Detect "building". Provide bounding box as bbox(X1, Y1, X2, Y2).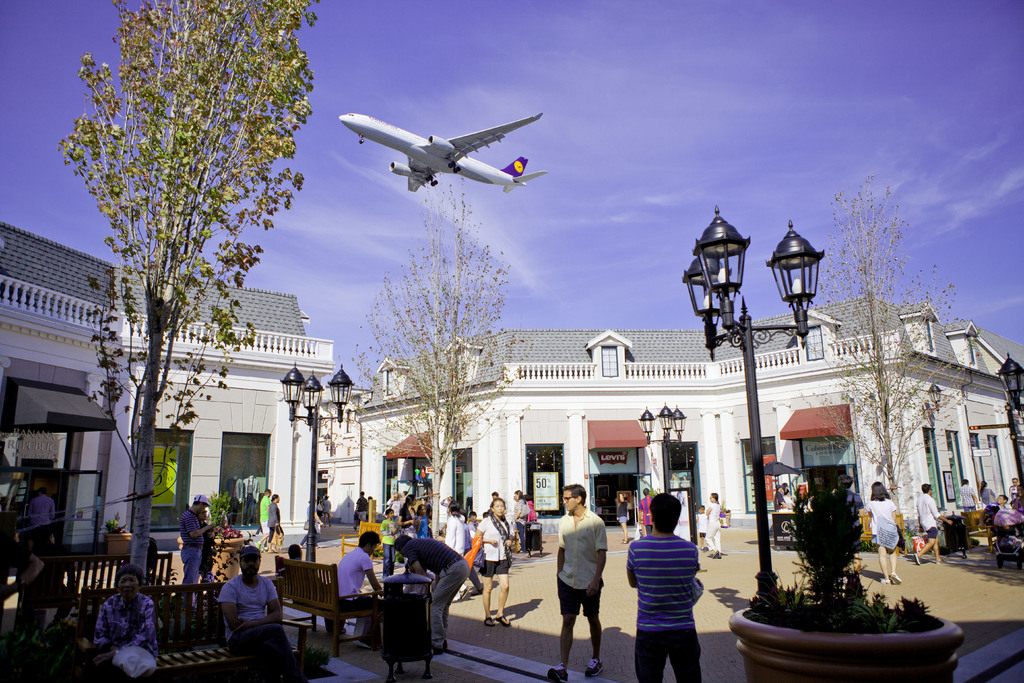
bbox(319, 288, 1023, 557).
